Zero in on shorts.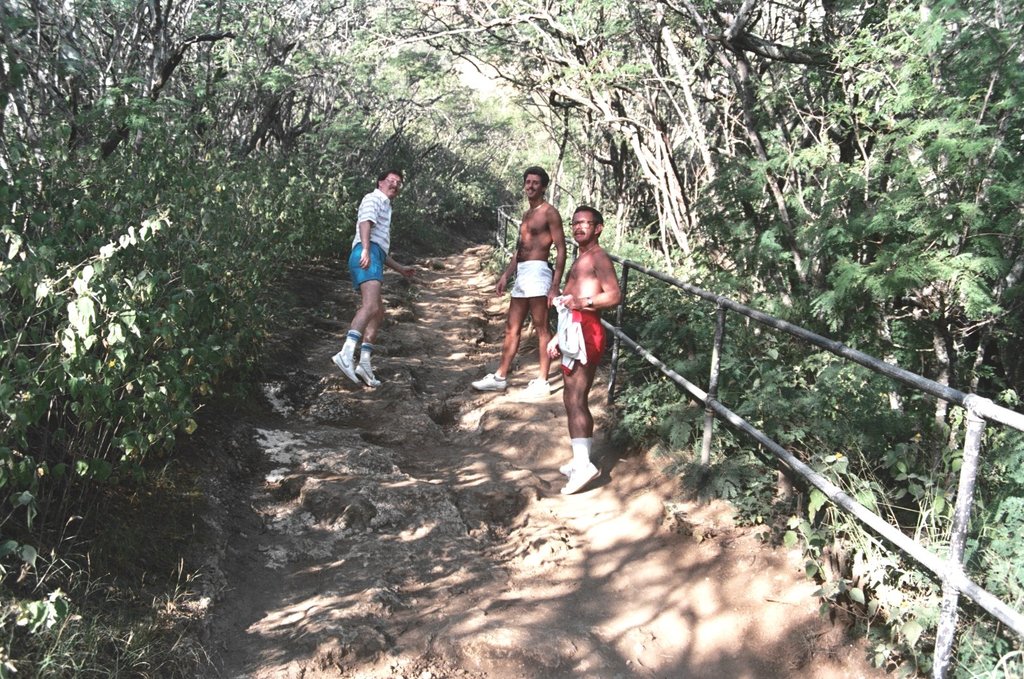
Zeroed in: region(348, 245, 384, 290).
